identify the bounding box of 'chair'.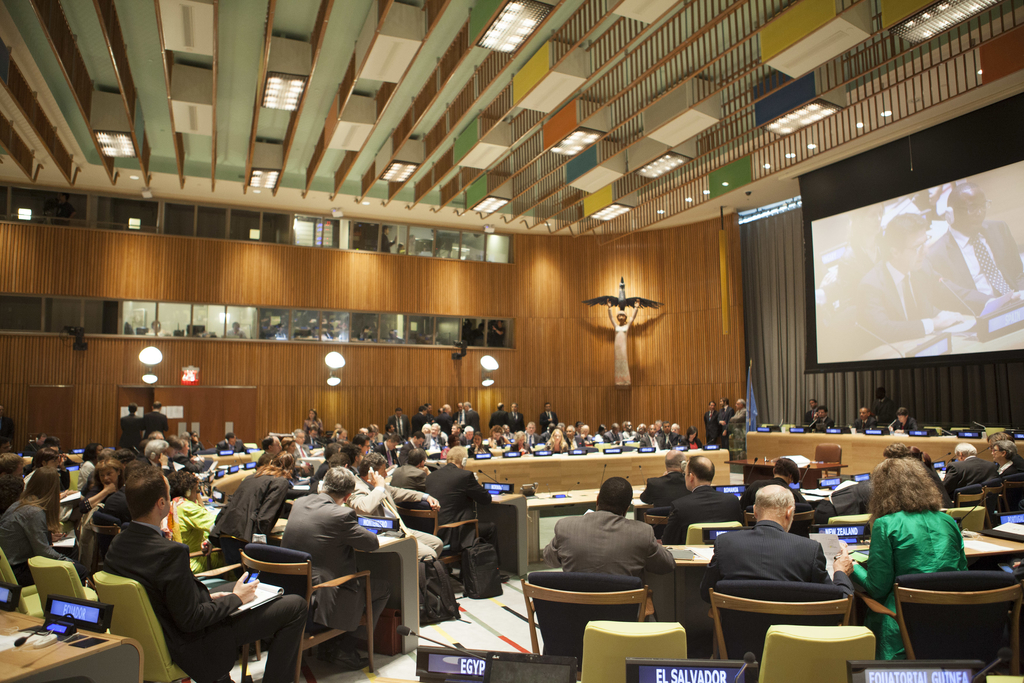
select_region(743, 504, 817, 539).
